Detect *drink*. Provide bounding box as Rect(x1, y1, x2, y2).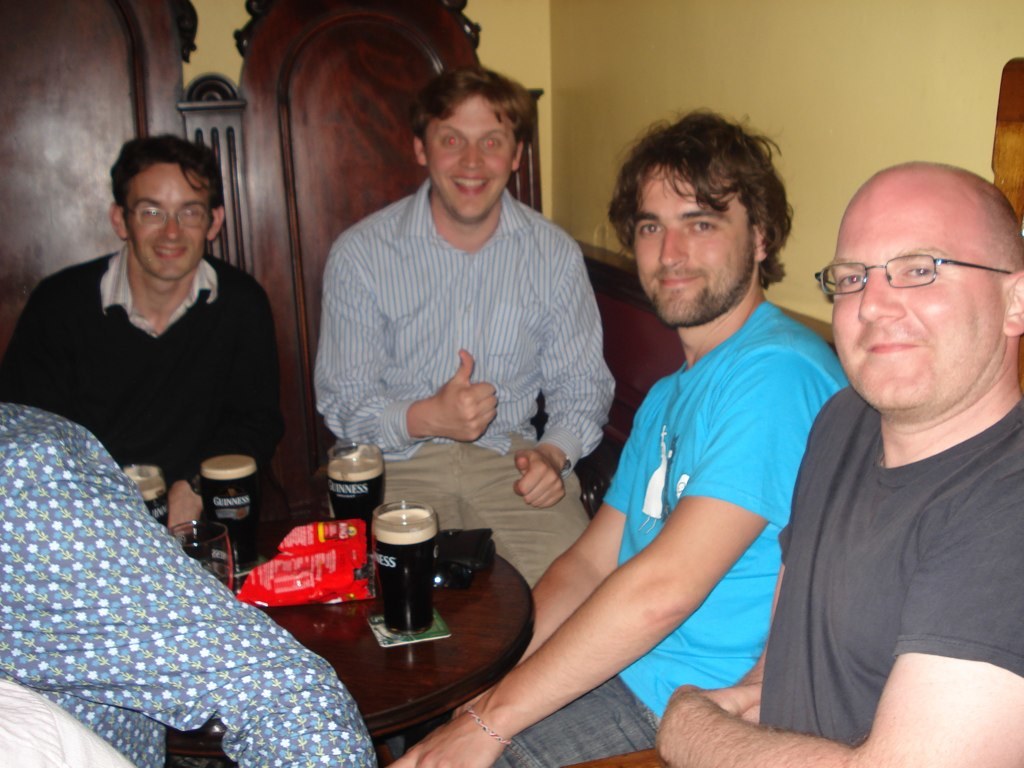
Rect(201, 455, 259, 577).
